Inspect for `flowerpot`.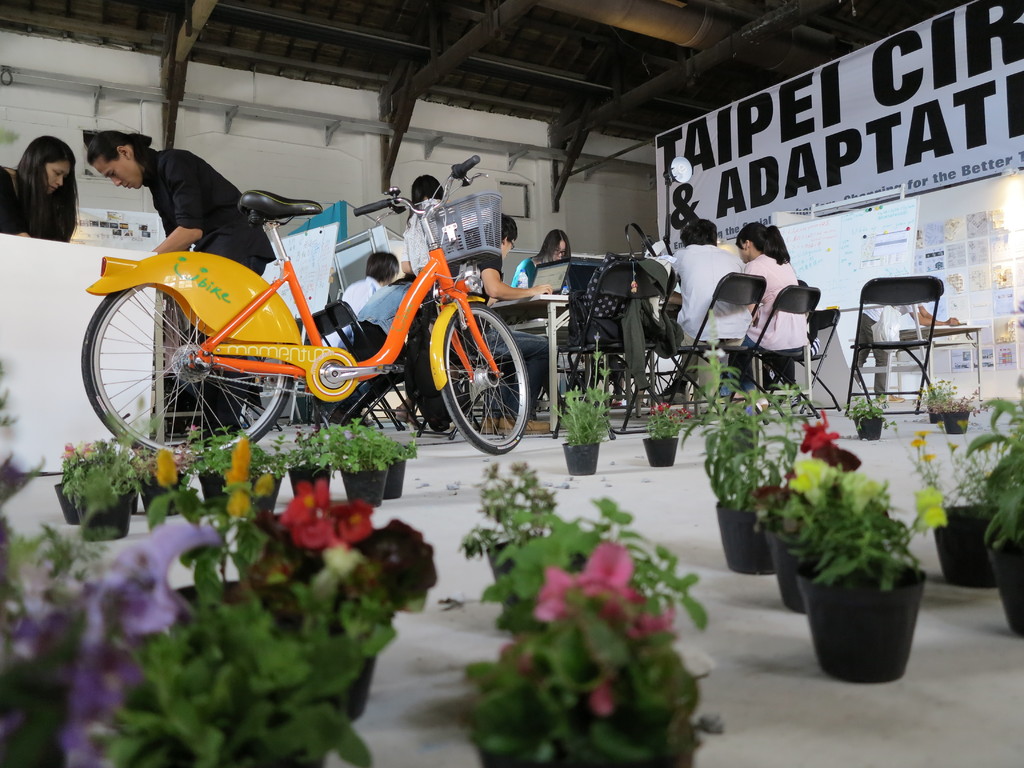
Inspection: box=[384, 456, 406, 499].
